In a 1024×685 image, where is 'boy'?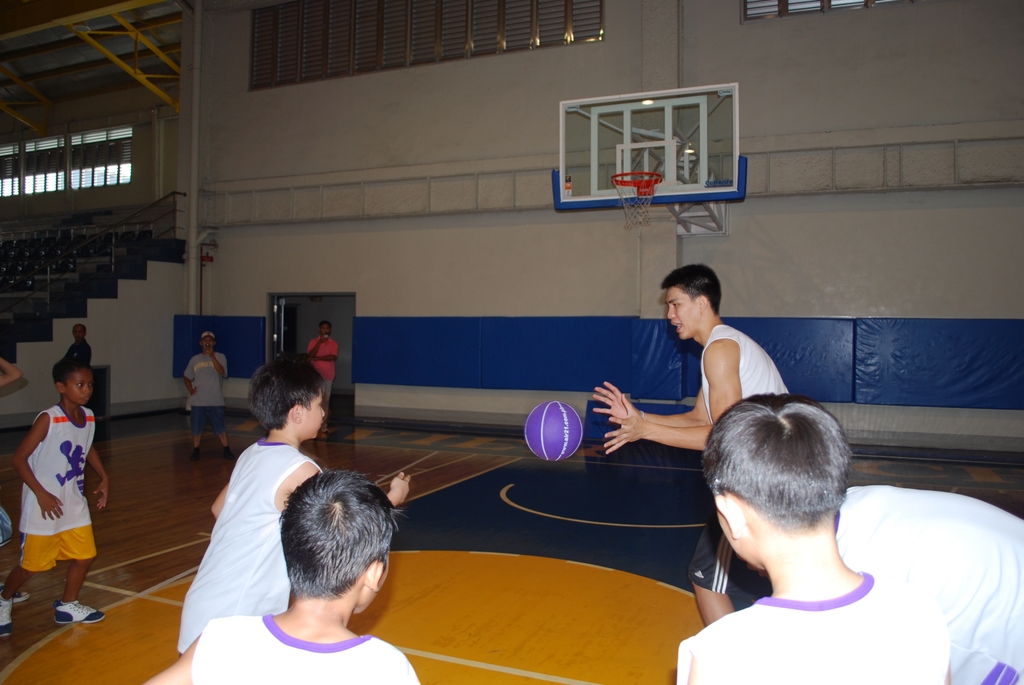
[x1=680, y1=391, x2=951, y2=682].
